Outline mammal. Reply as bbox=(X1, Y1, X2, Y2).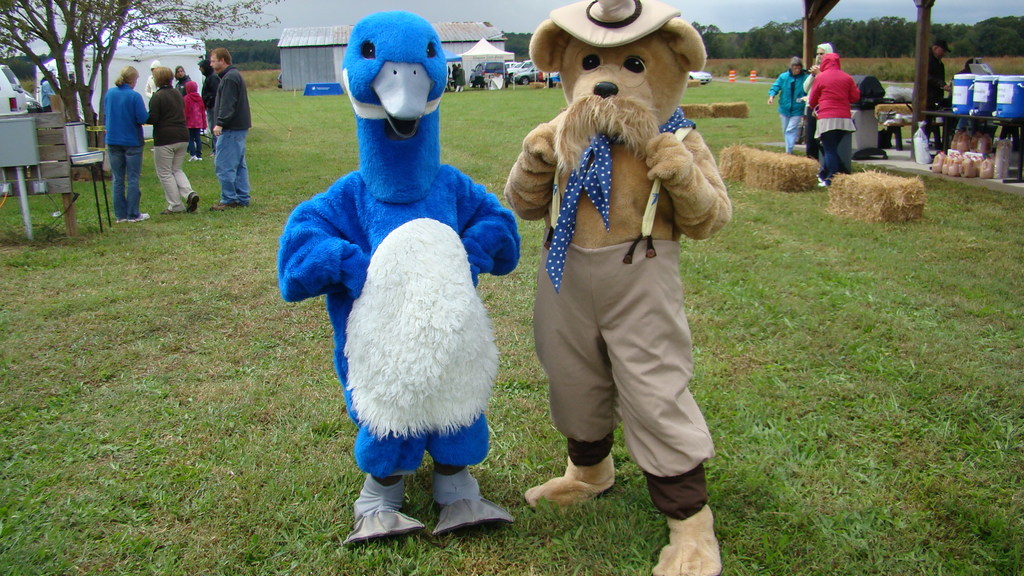
bbox=(143, 60, 202, 213).
